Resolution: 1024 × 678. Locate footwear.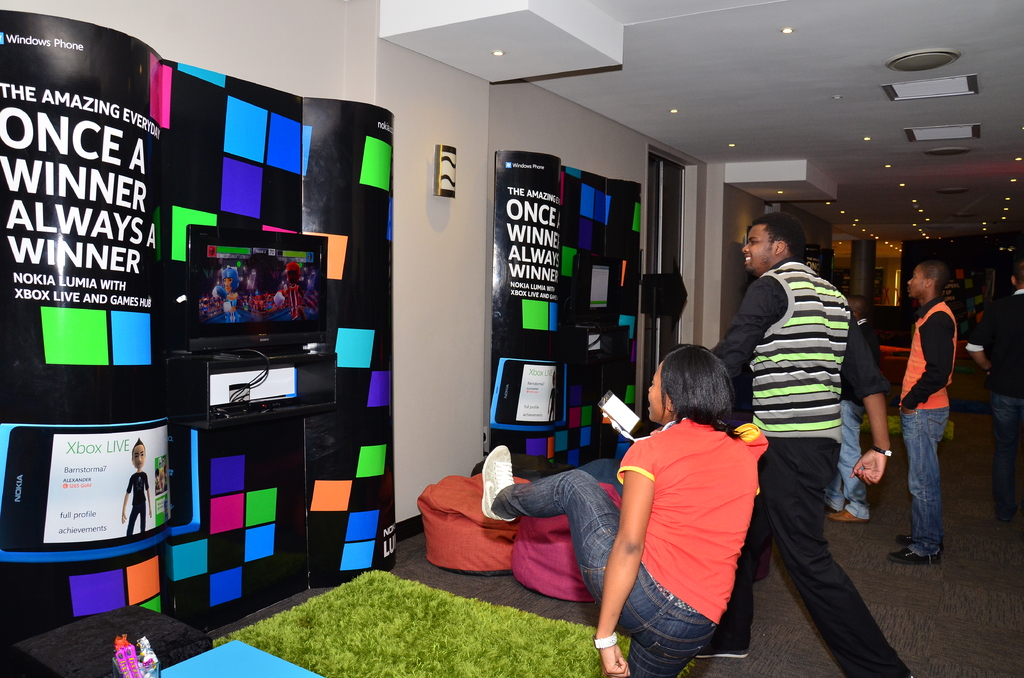
Rect(689, 629, 745, 656).
